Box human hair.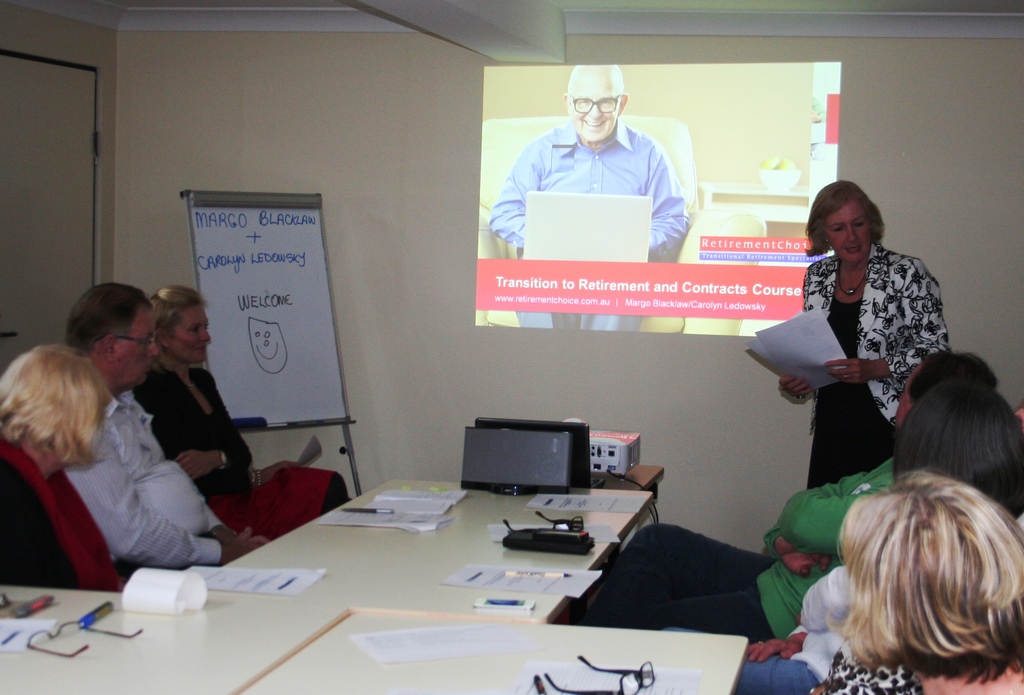
(x1=813, y1=457, x2=1016, y2=694).
